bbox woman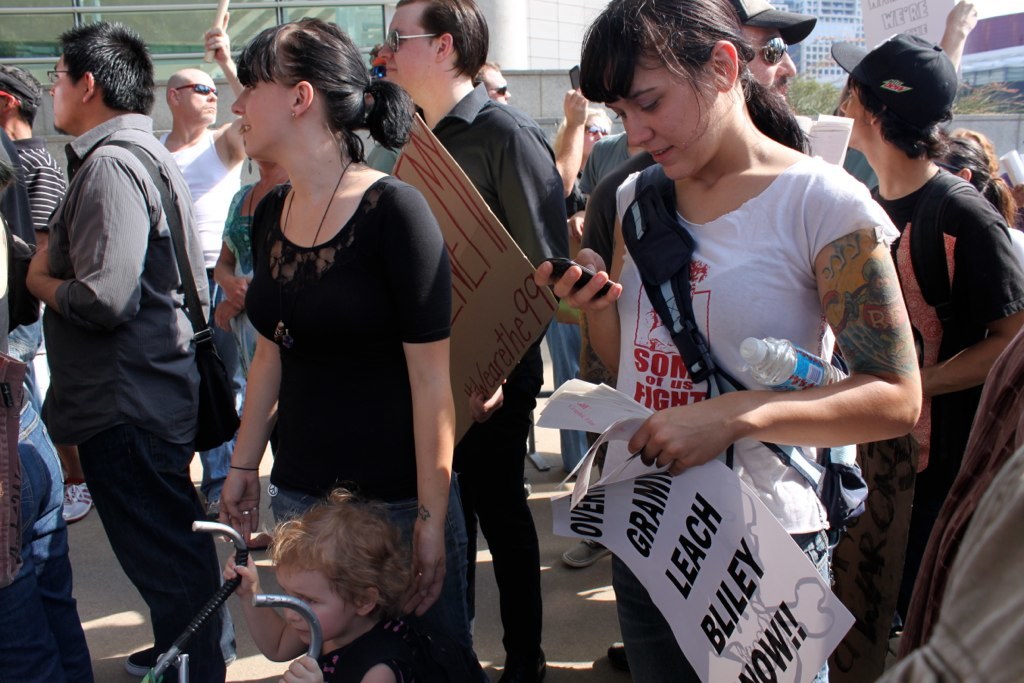
(left=930, top=133, right=1021, bottom=236)
